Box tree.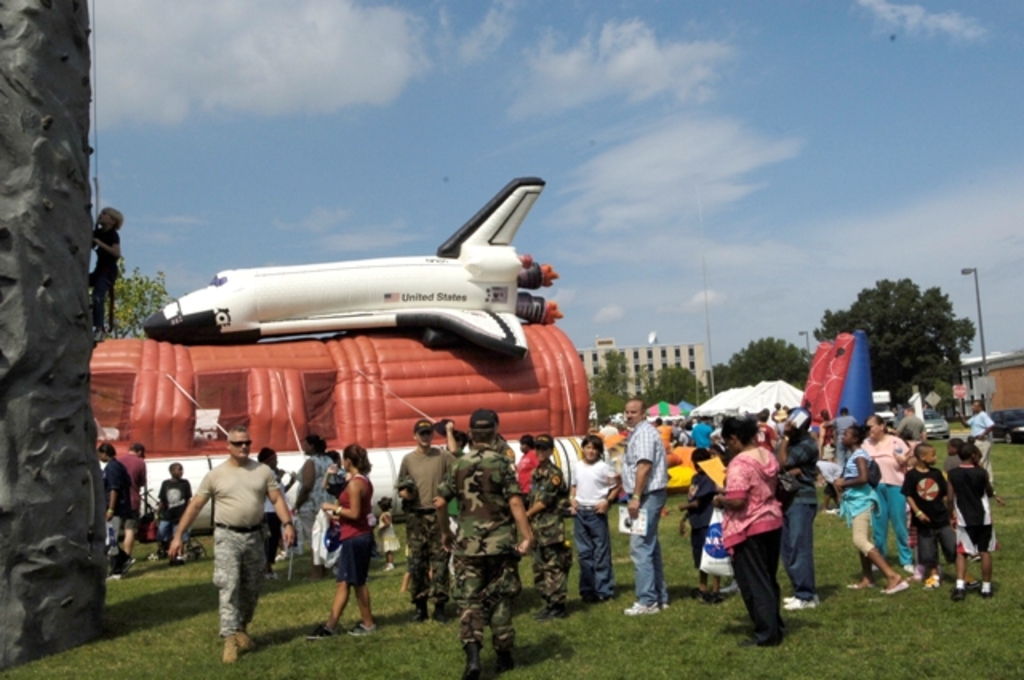
<region>813, 274, 986, 418</region>.
